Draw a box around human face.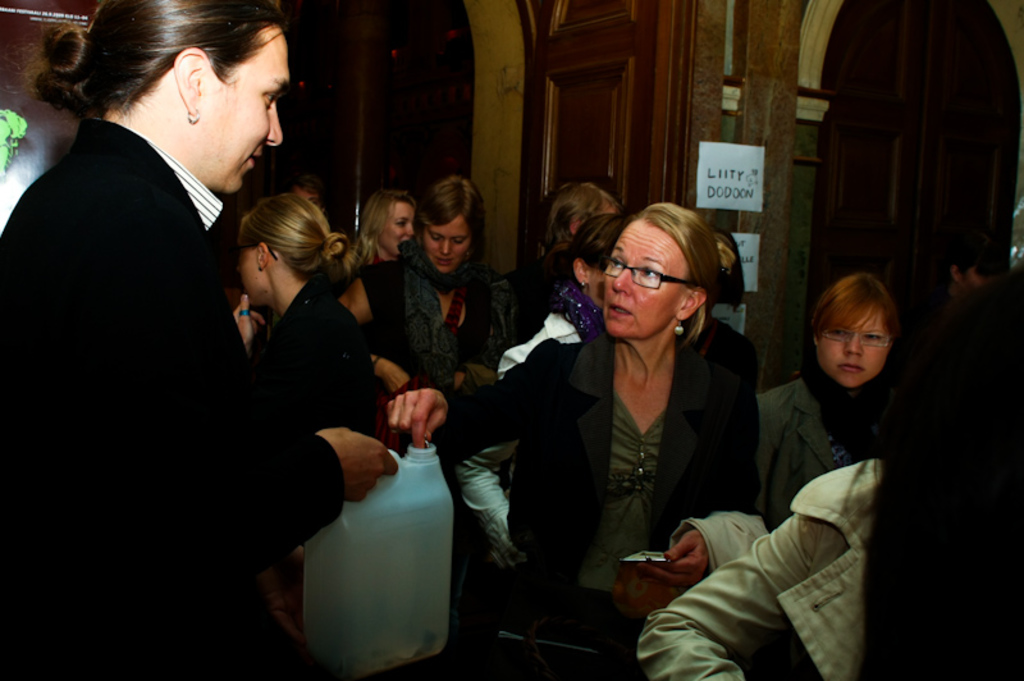
[left=603, top=214, right=687, bottom=339].
